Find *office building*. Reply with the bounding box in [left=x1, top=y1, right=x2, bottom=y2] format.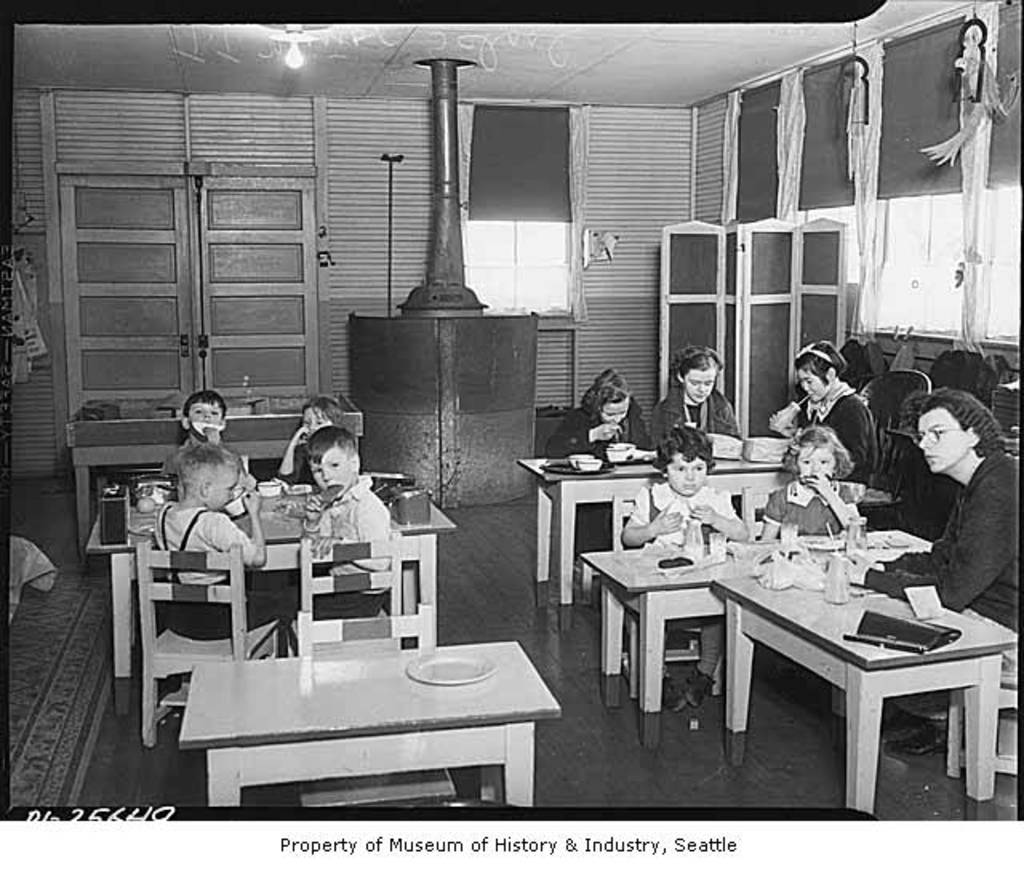
[left=2, top=0, right=986, bottom=858].
